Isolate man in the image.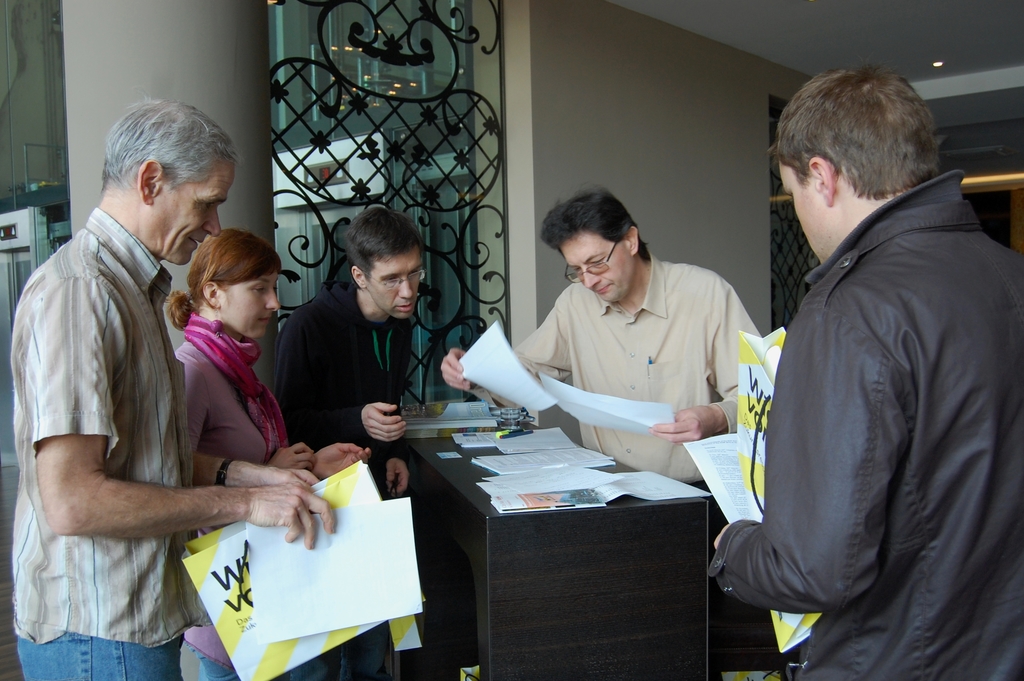
Isolated region: locate(268, 205, 429, 680).
